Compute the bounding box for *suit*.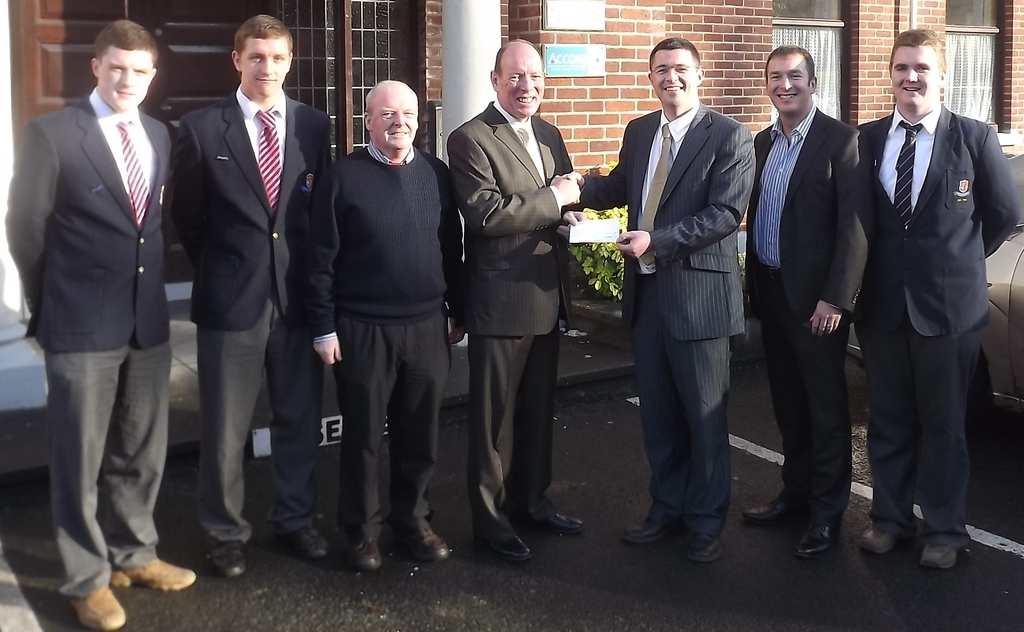
x1=579 y1=95 x2=760 y2=538.
